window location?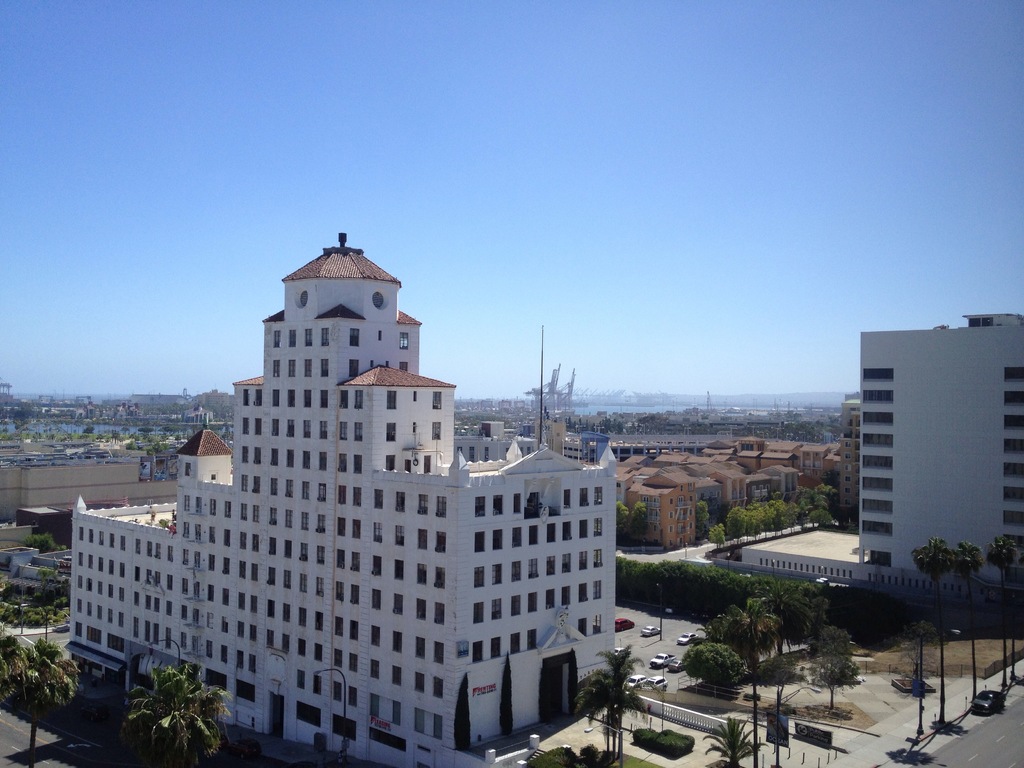
crop(267, 598, 273, 618)
